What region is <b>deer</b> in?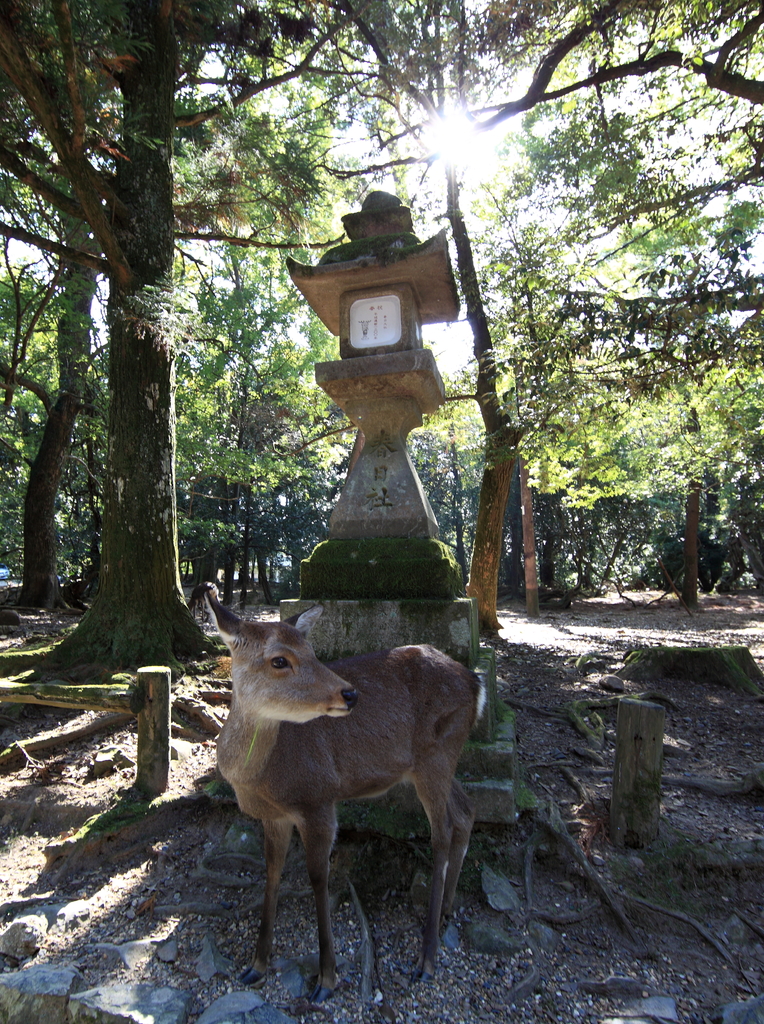
x1=204 y1=584 x2=476 y2=995.
